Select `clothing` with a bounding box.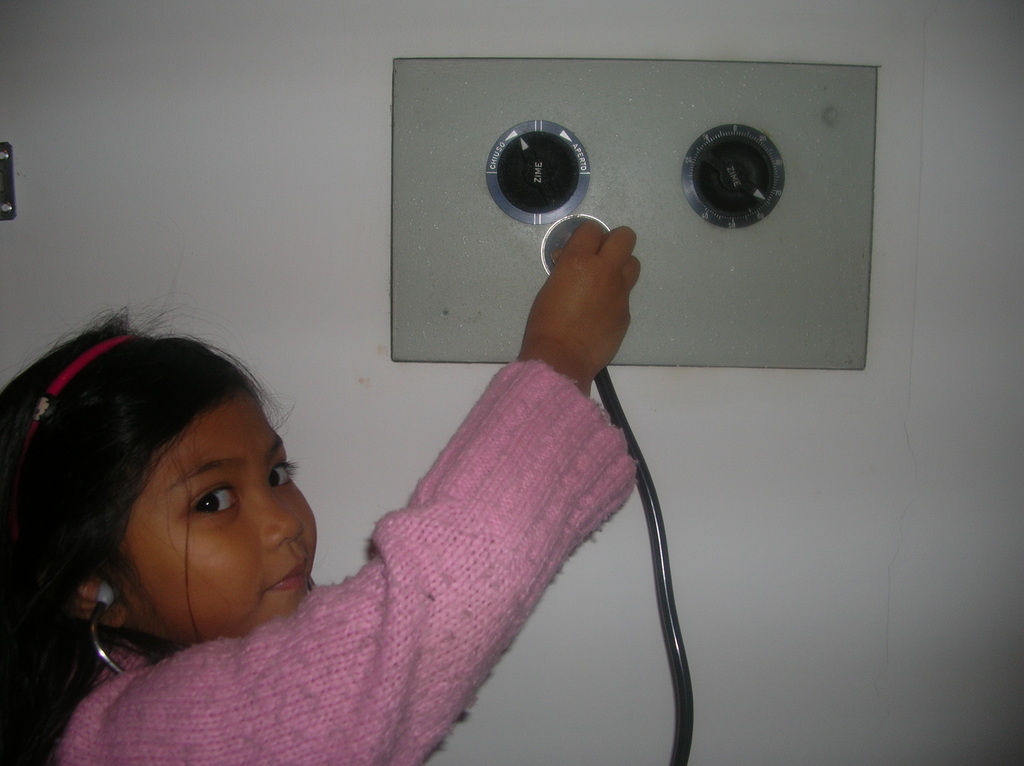
crop(58, 357, 641, 765).
